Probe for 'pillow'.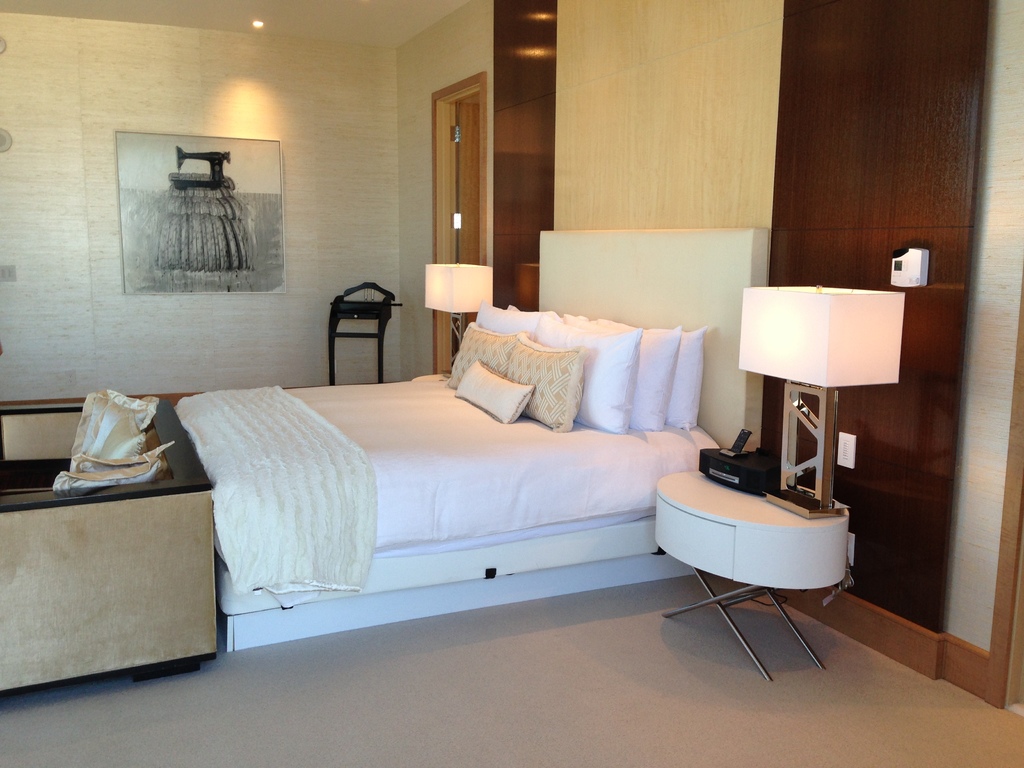
Probe result: <region>569, 311, 672, 438</region>.
